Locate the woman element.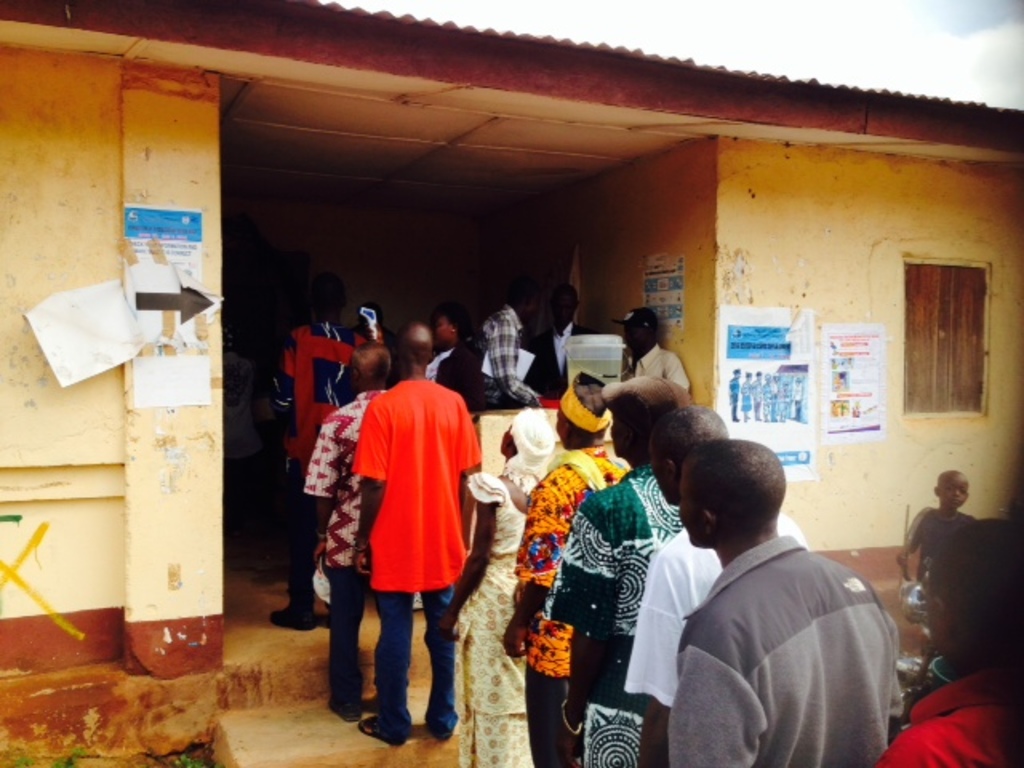
Element bbox: locate(323, 350, 483, 728).
